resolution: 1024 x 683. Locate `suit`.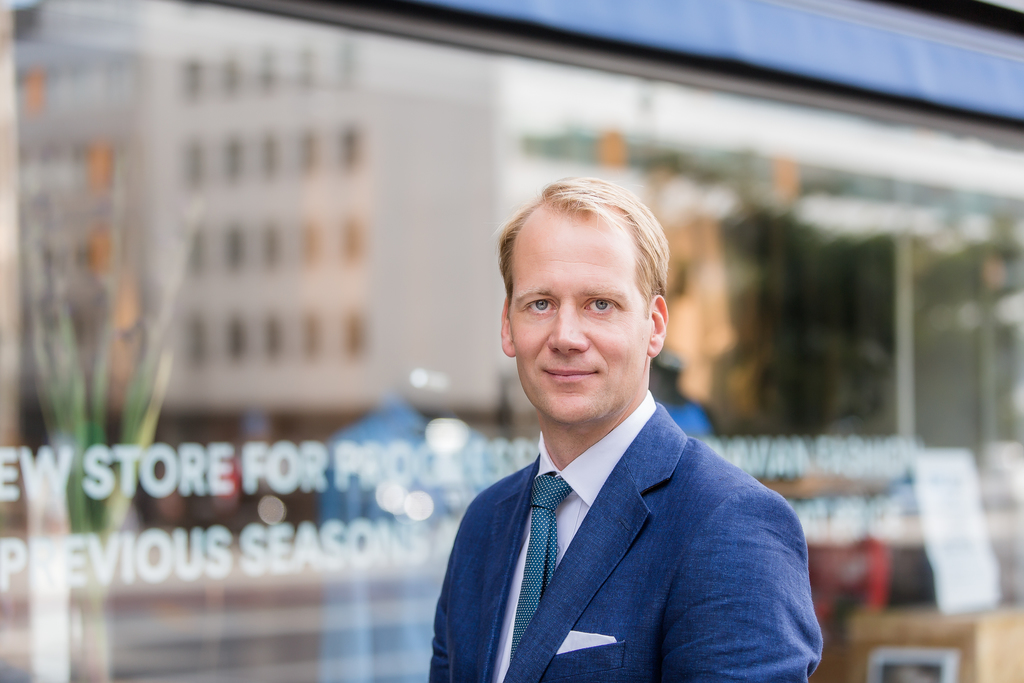
detection(429, 411, 814, 638).
